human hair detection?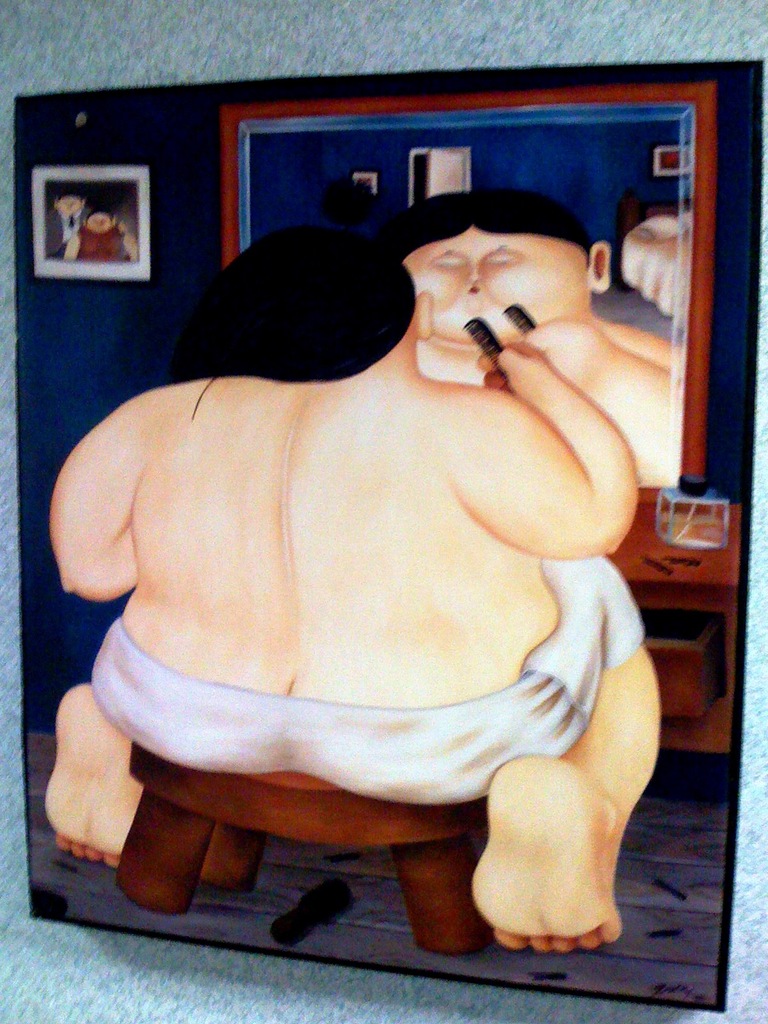
x1=176, y1=220, x2=431, y2=383
